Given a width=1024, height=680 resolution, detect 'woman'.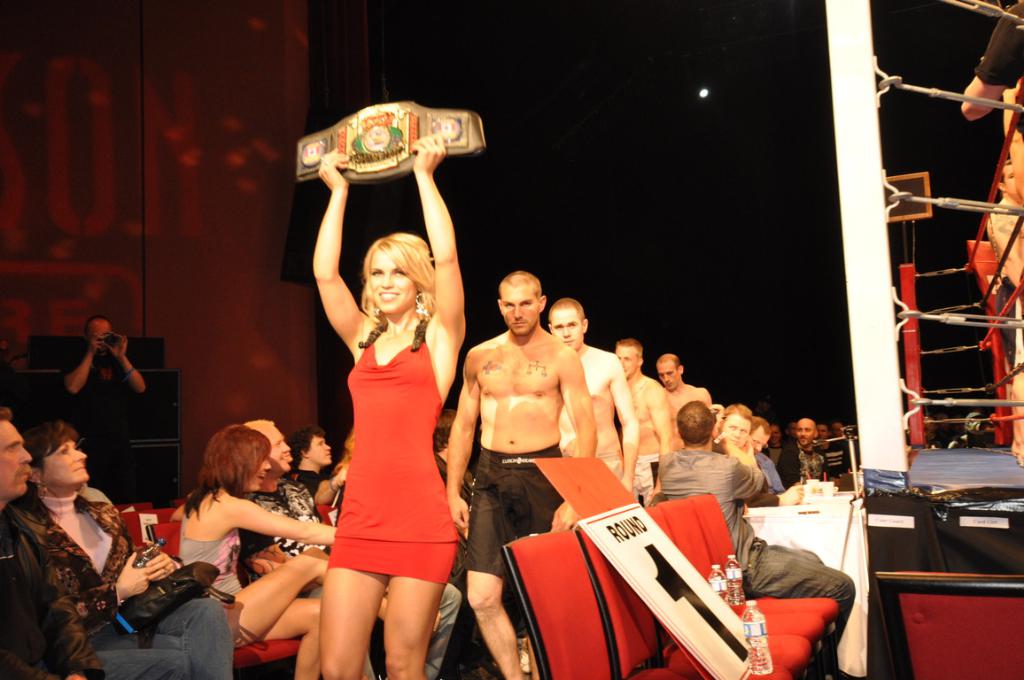
bbox=(295, 166, 477, 664).
